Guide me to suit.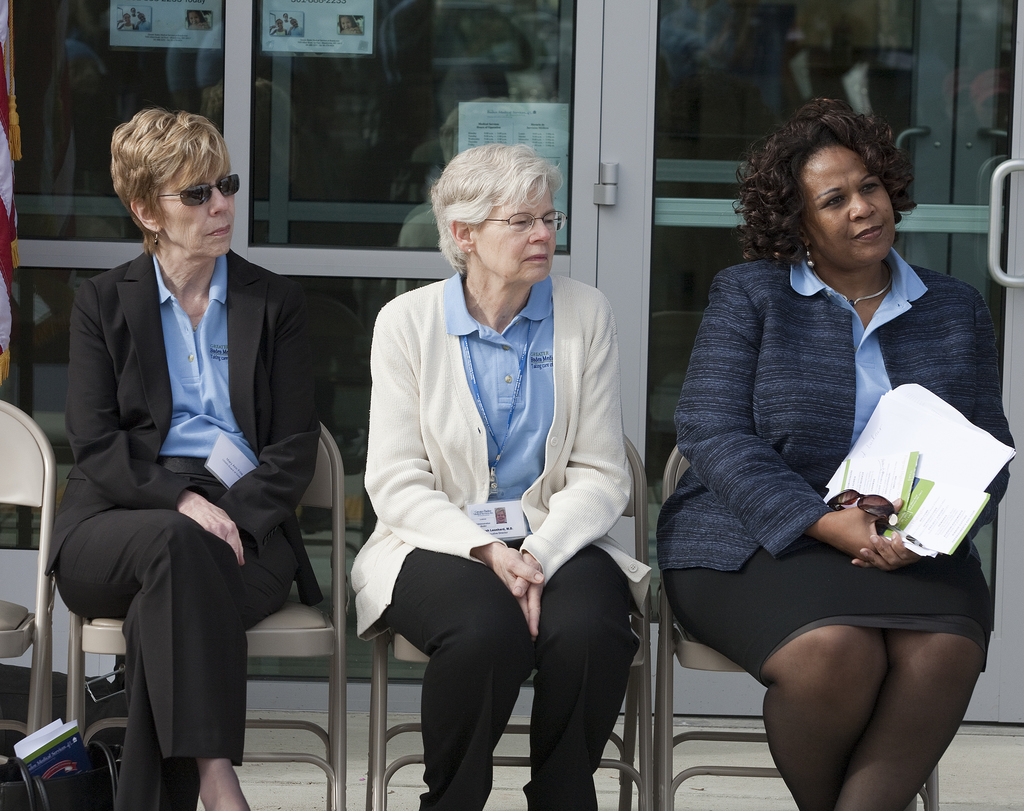
Guidance: [x1=44, y1=138, x2=308, y2=786].
